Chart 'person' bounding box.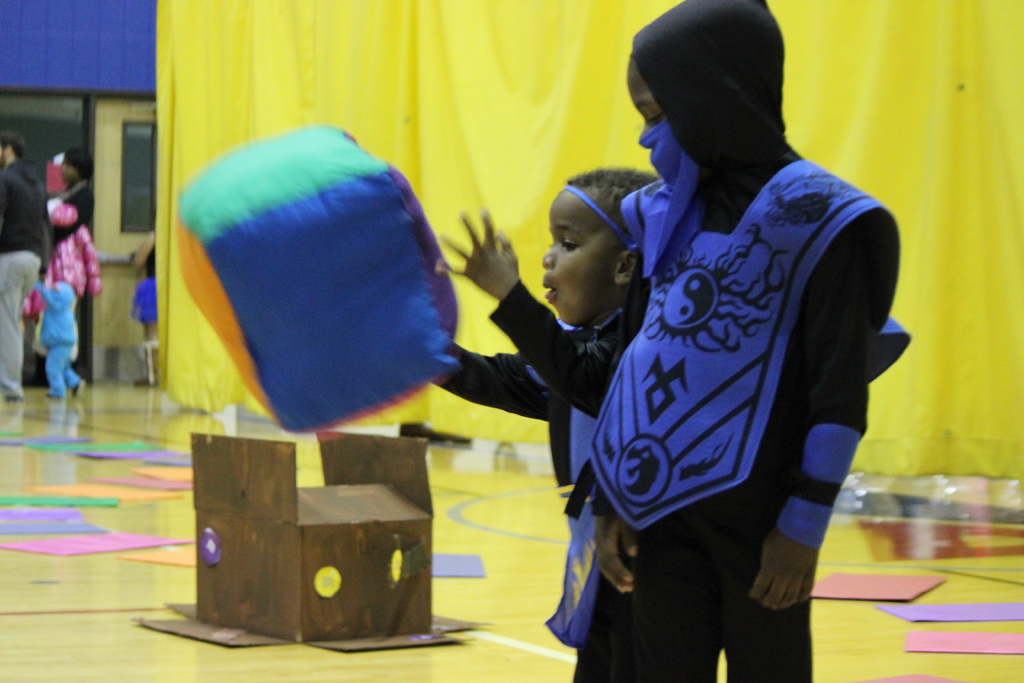
Charted: bbox=(0, 126, 52, 395).
